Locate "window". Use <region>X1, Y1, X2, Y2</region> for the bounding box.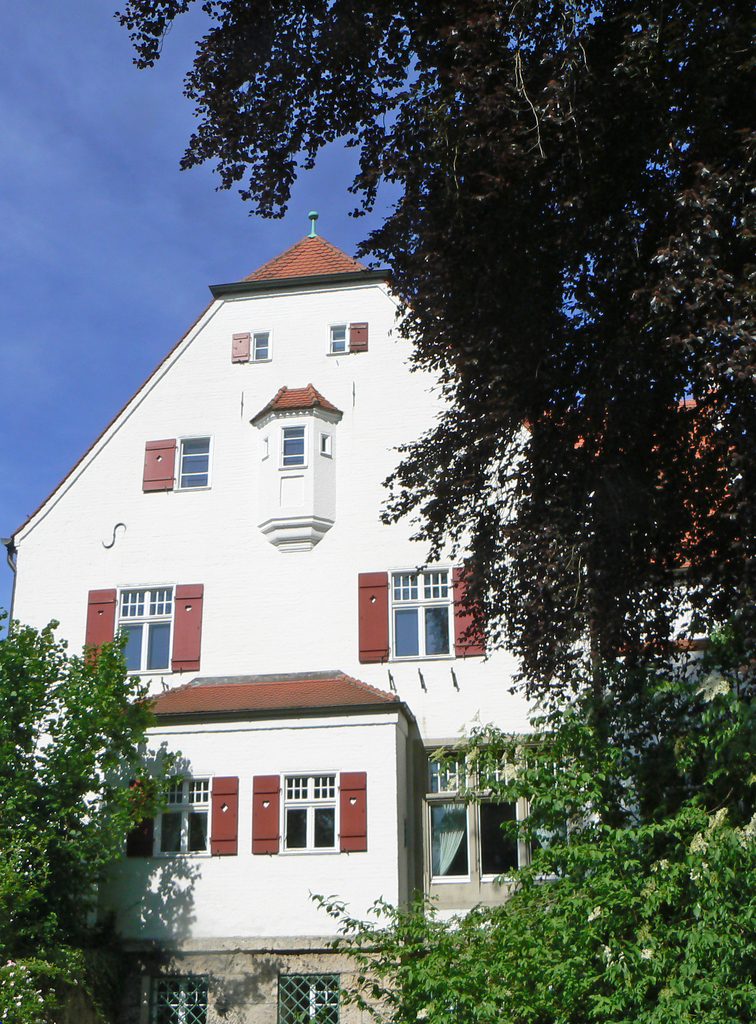
<region>259, 436, 270, 458</region>.
